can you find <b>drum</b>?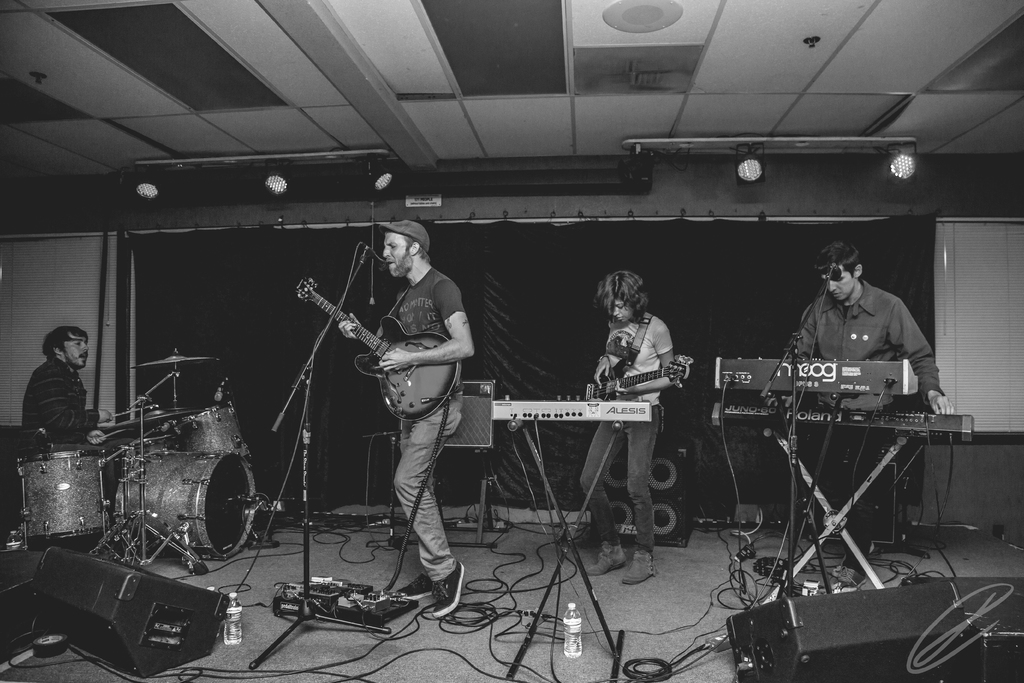
Yes, bounding box: (118, 436, 262, 557).
